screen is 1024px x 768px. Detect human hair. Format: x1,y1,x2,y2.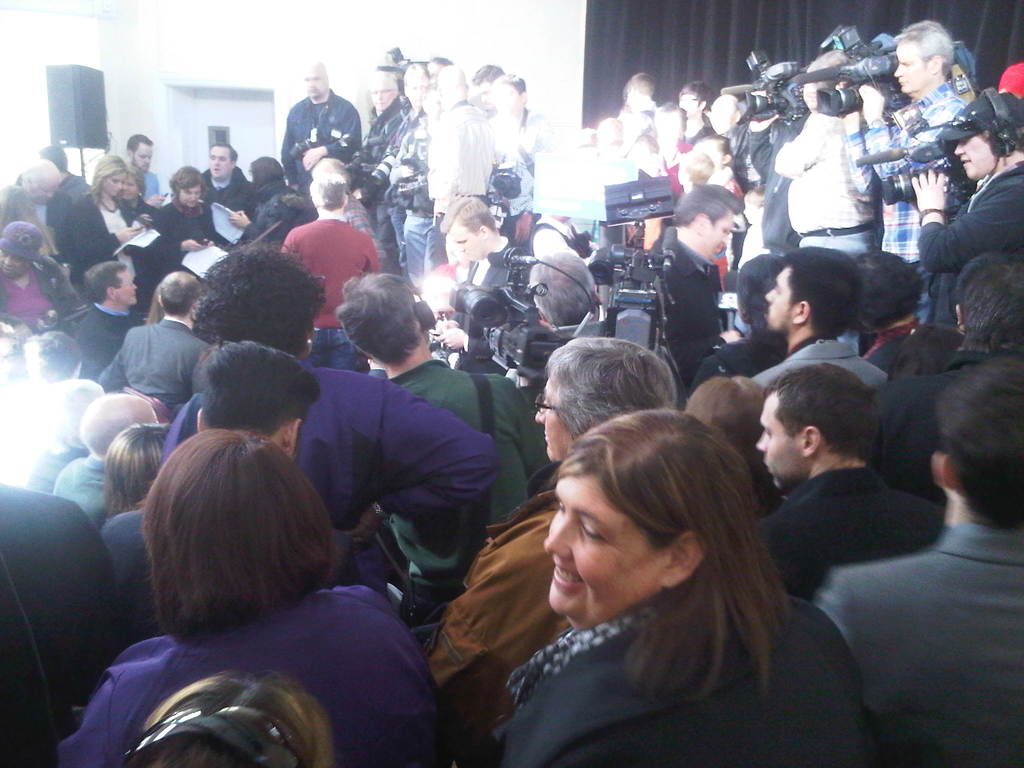
191,239,326,355.
